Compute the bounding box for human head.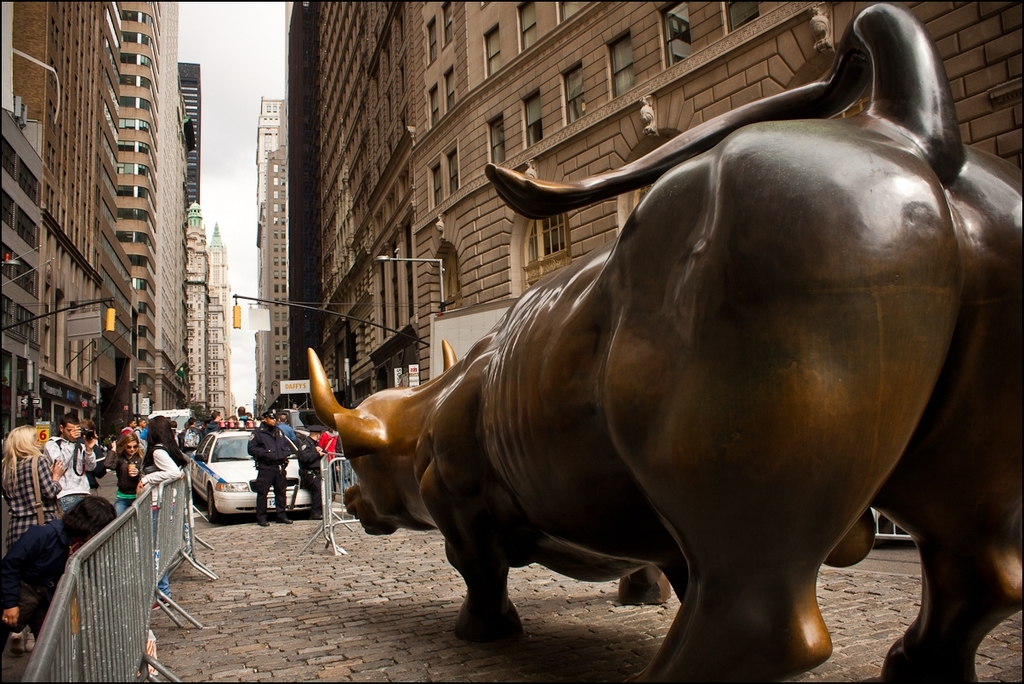
l=3, t=424, r=33, b=456.
